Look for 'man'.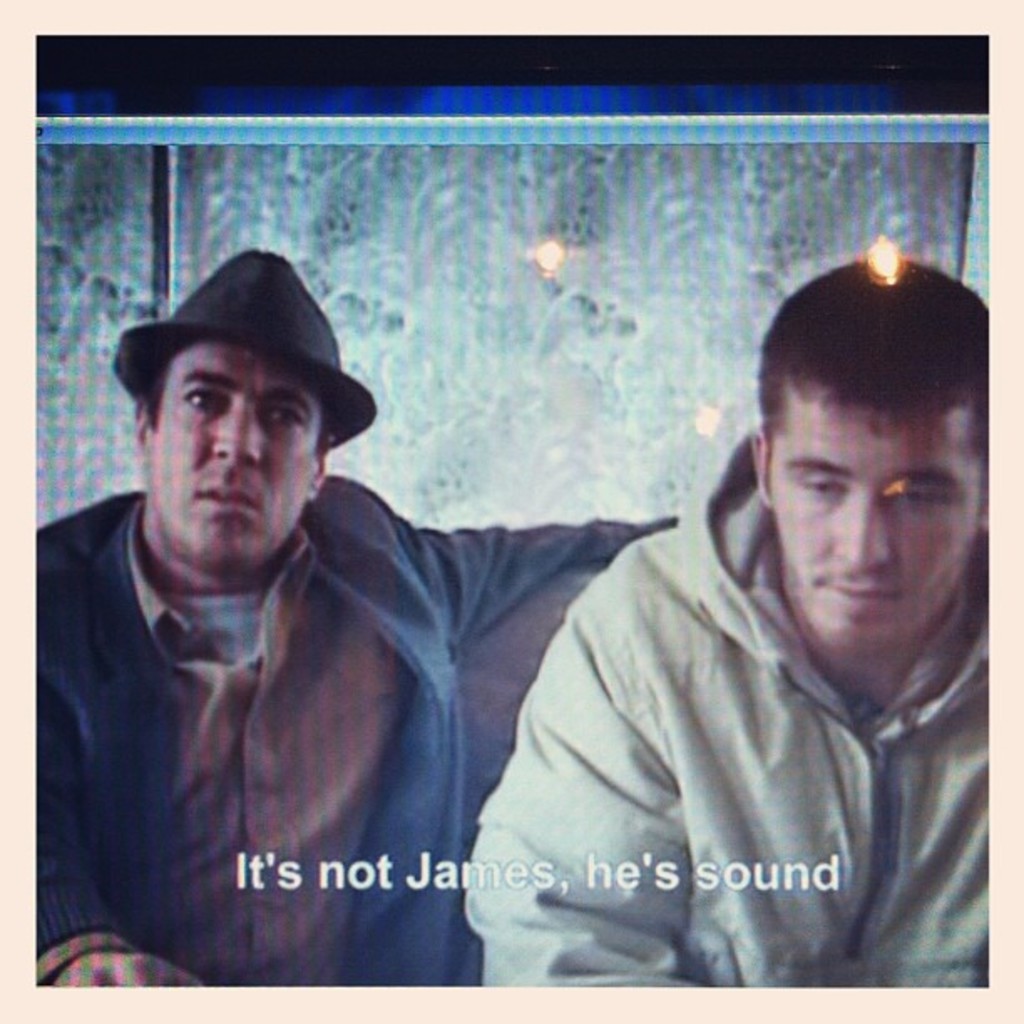
Found: BBox(472, 258, 1017, 1009).
